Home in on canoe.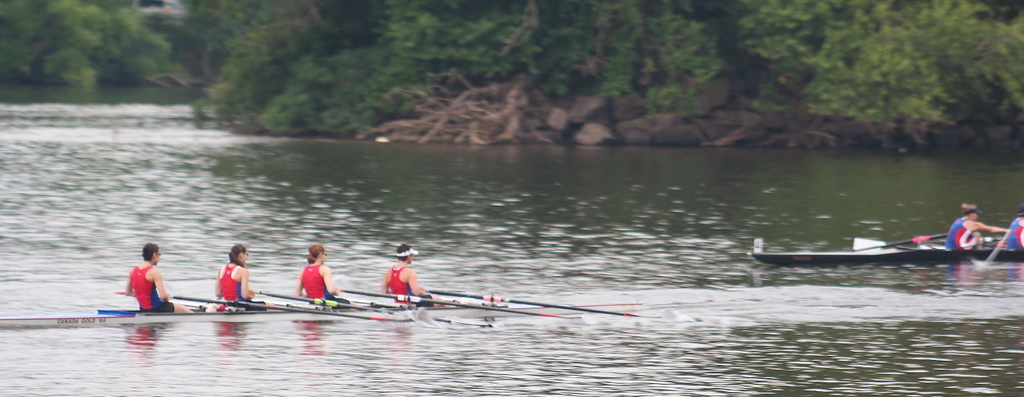
Homed in at {"left": 750, "top": 245, "right": 1023, "bottom": 270}.
